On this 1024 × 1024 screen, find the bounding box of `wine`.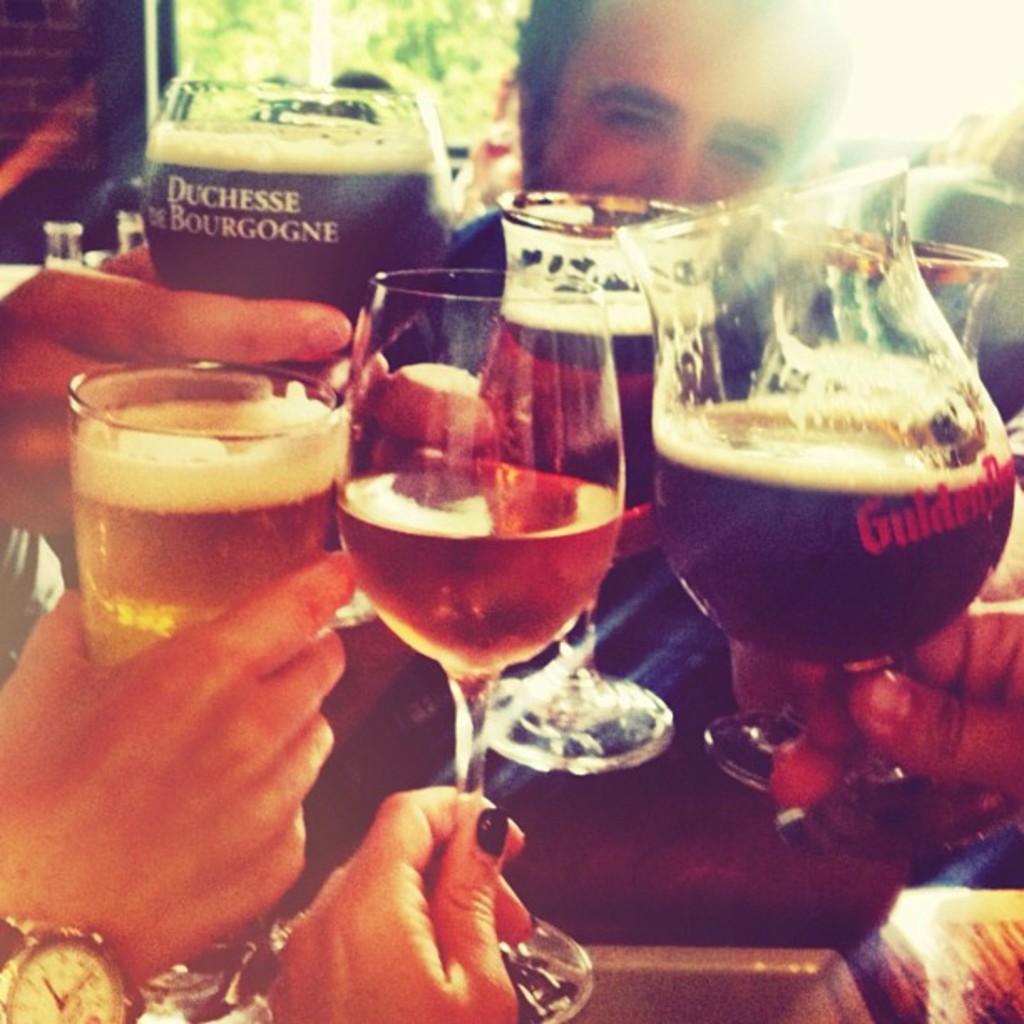
Bounding box: <region>467, 330, 673, 561</region>.
